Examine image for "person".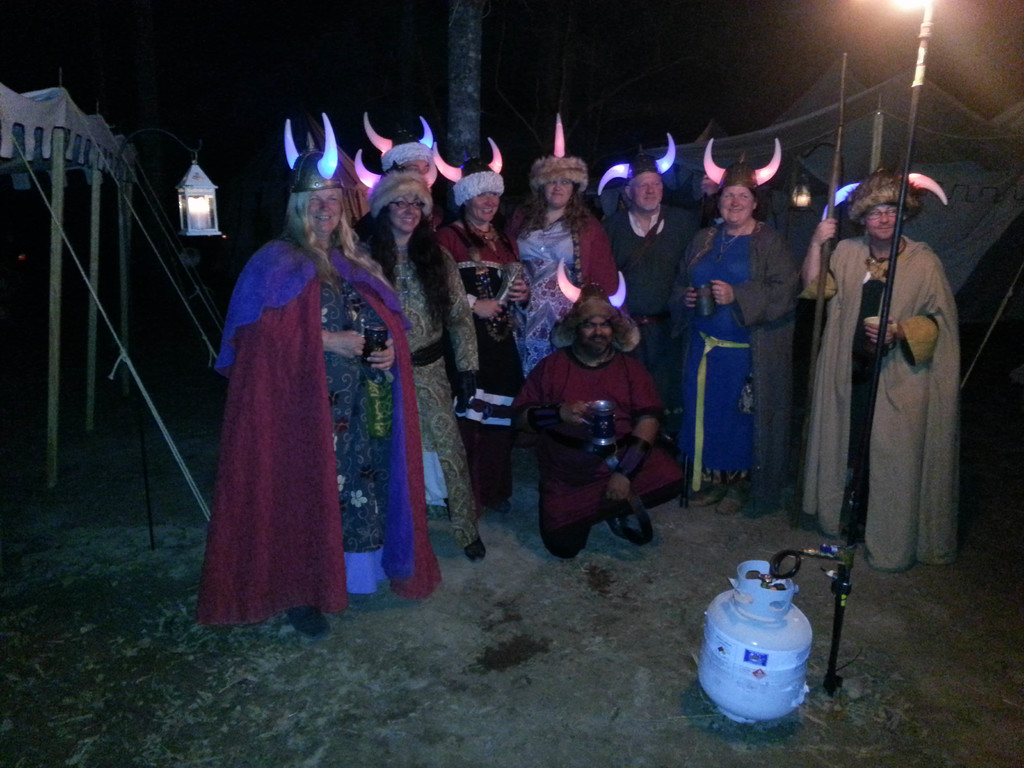
Examination result: box(678, 161, 803, 525).
